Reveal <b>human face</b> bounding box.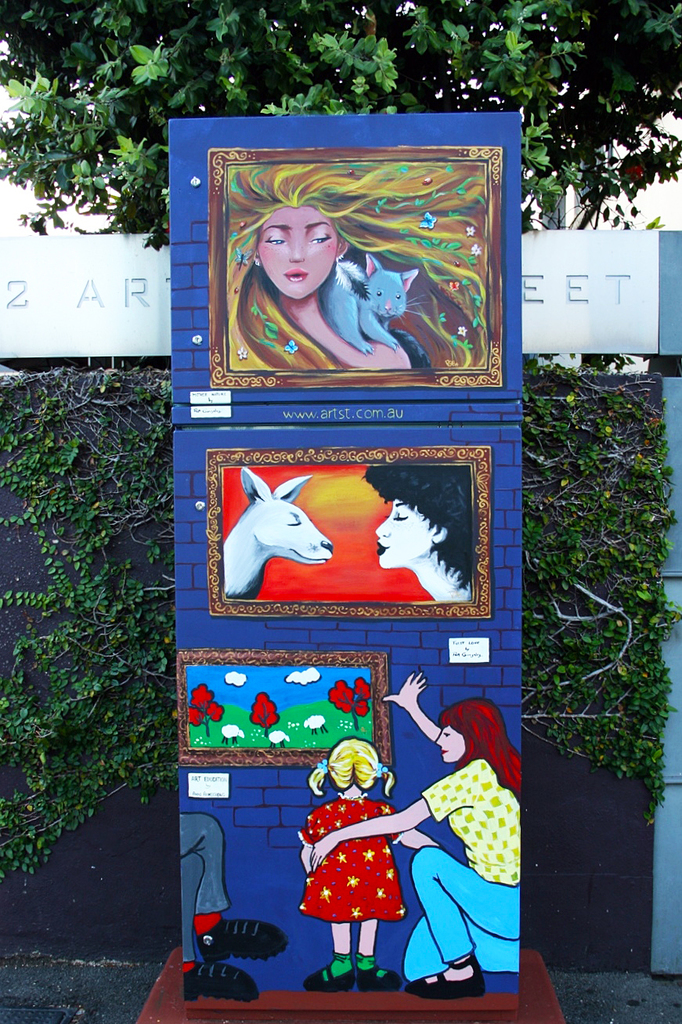
Revealed: 431:724:464:759.
